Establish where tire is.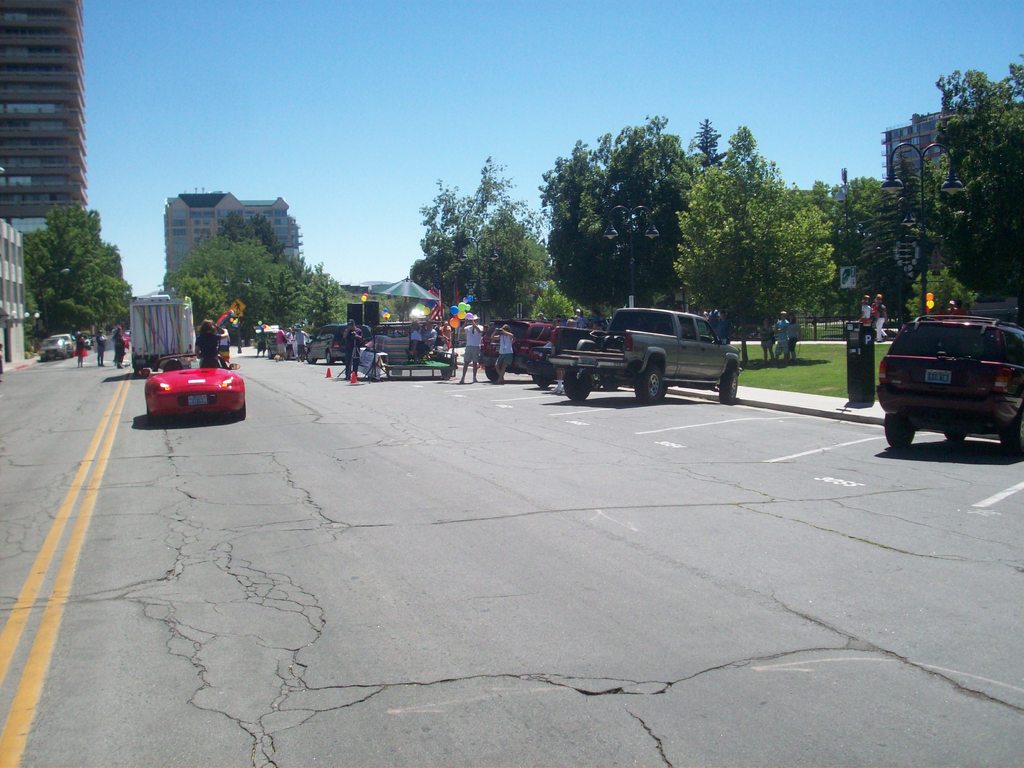
Established at [150, 412, 160, 425].
